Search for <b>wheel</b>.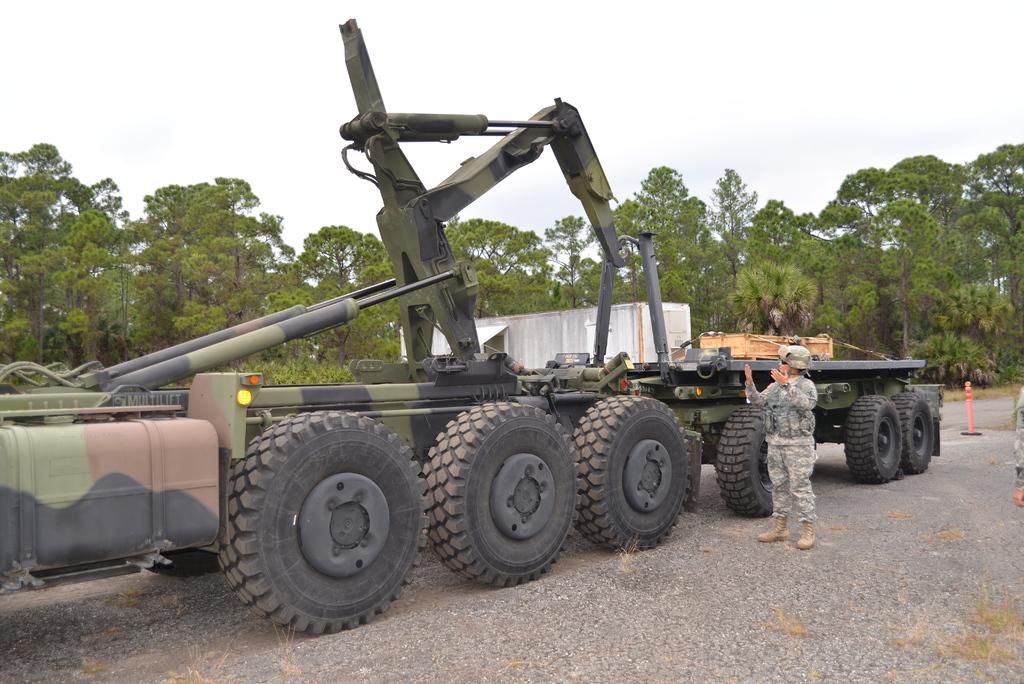
Found at region(845, 395, 905, 482).
